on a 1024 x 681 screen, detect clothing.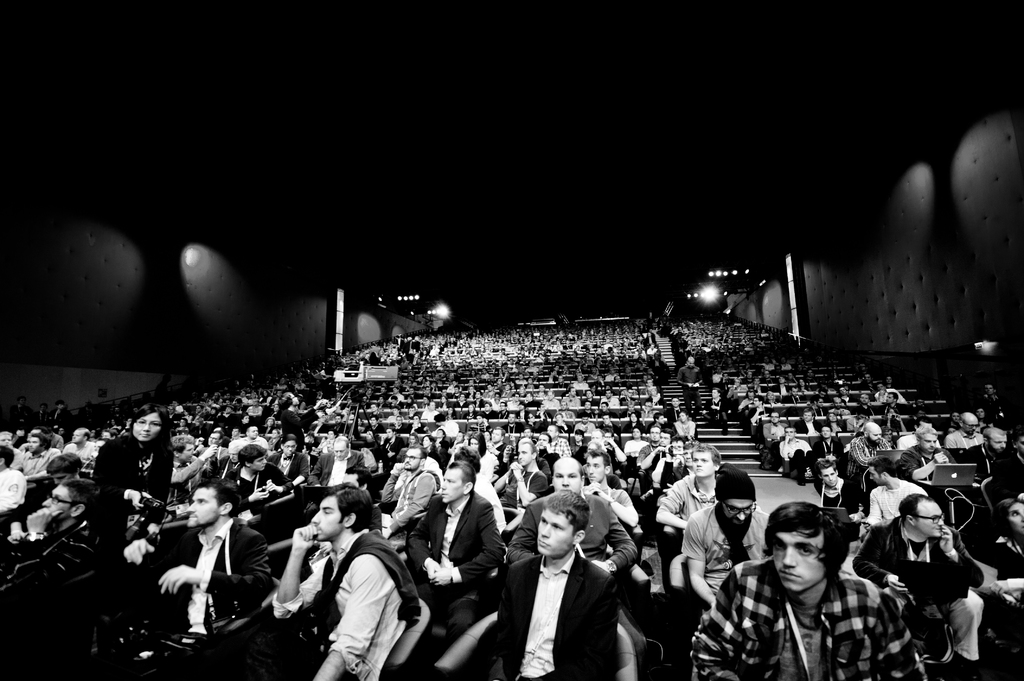
left=401, top=497, right=501, bottom=621.
